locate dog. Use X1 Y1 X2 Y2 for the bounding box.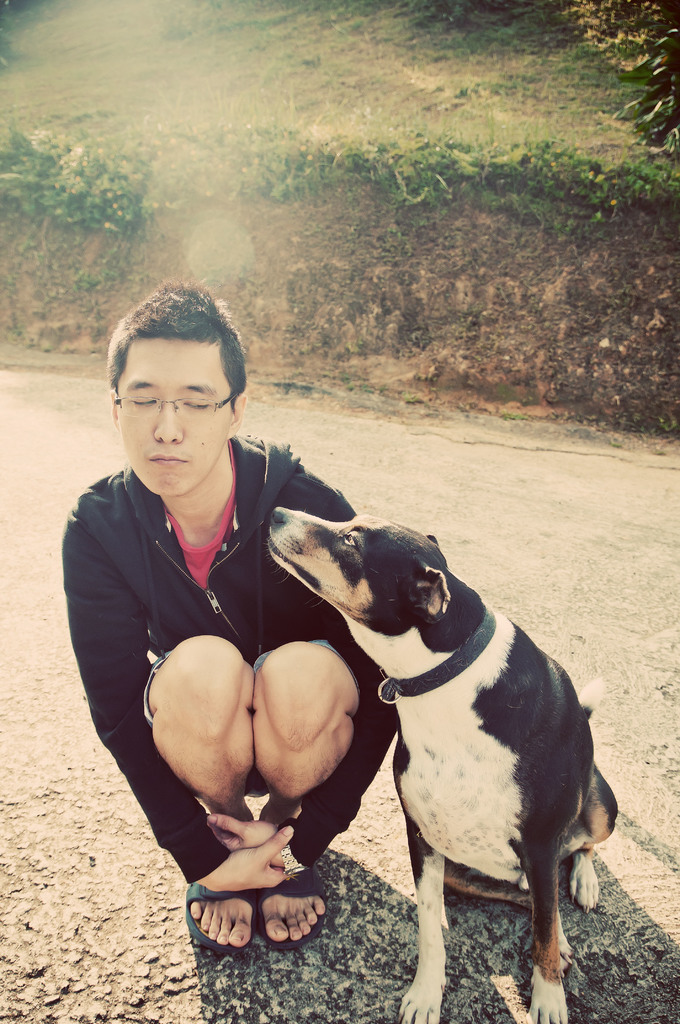
264 505 621 1023.
